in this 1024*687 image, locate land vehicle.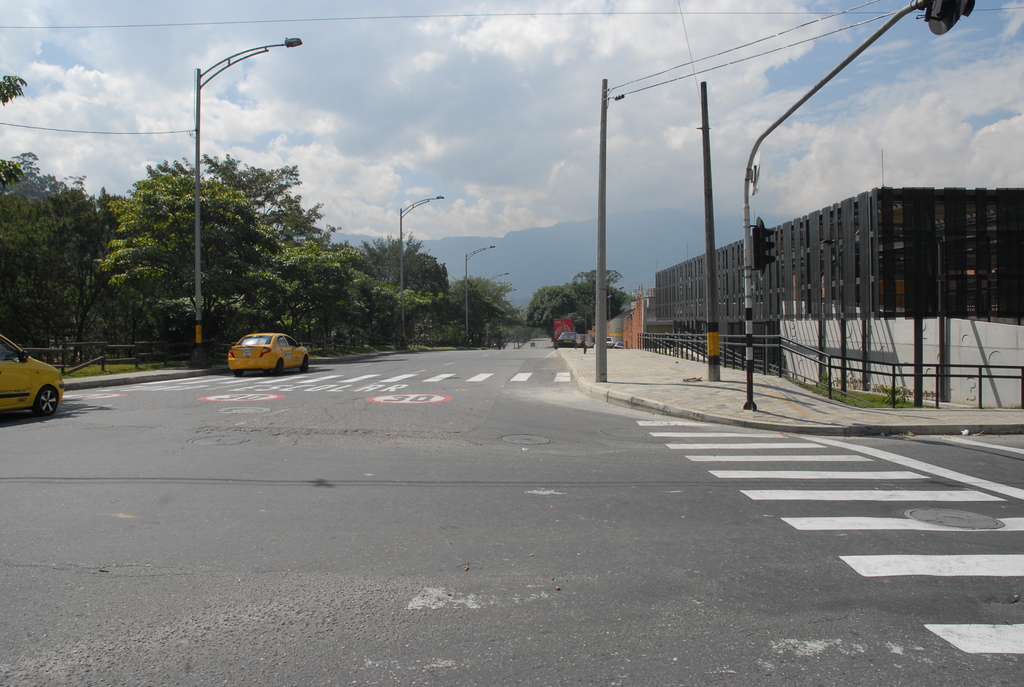
Bounding box: rect(587, 338, 591, 343).
